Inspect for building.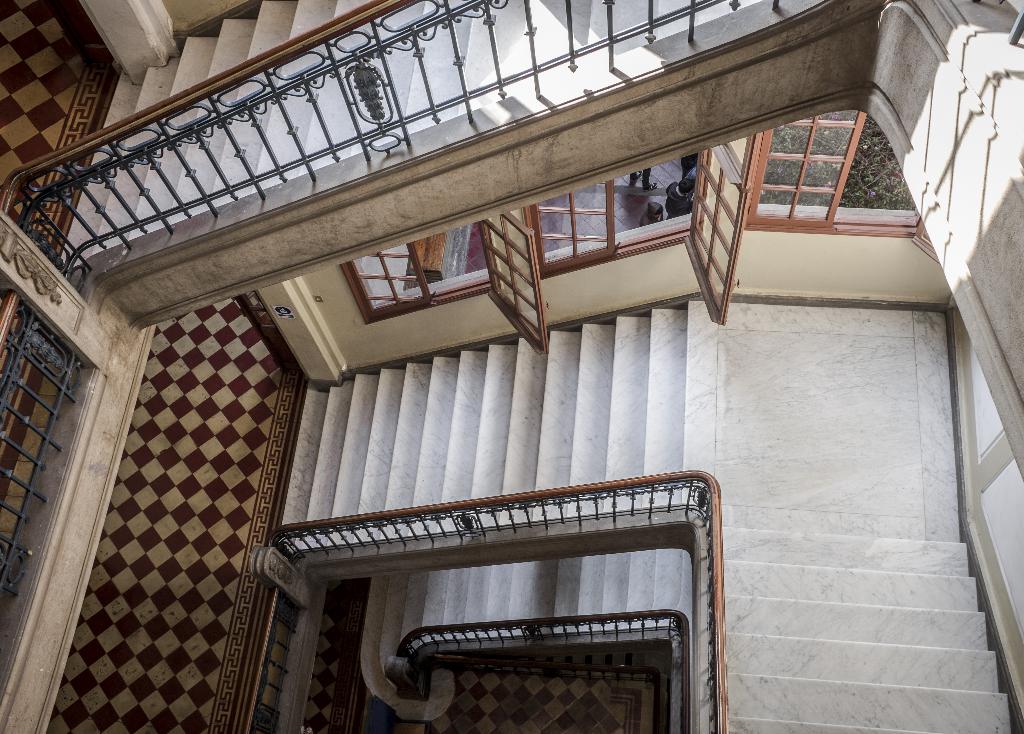
Inspection: x1=0 y1=0 x2=1023 y2=733.
